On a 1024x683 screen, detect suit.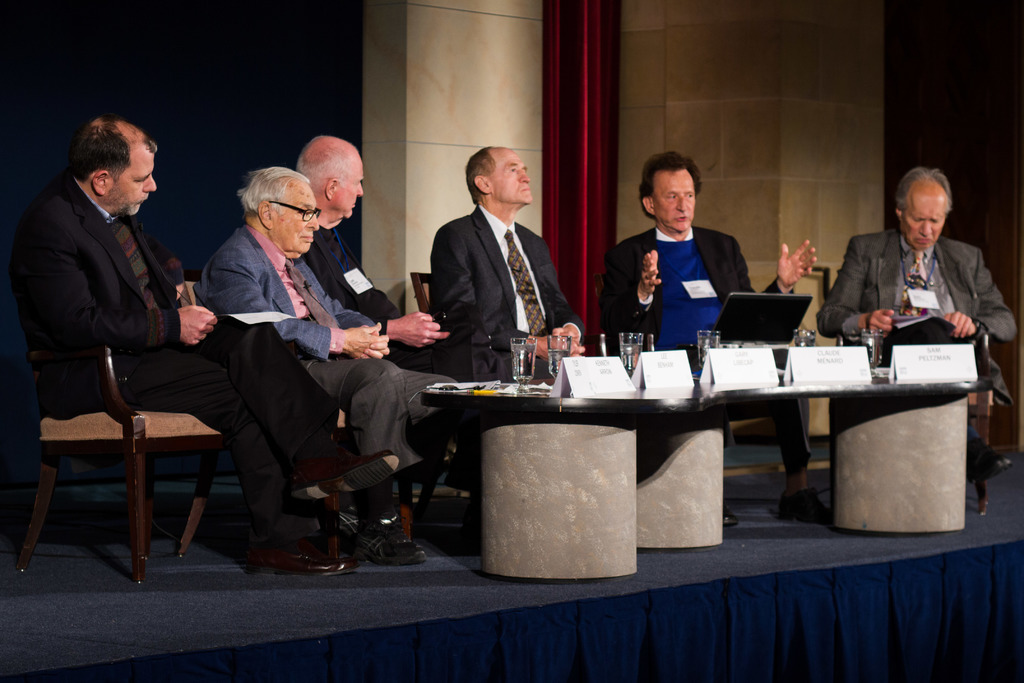
left=28, top=127, right=263, bottom=552.
